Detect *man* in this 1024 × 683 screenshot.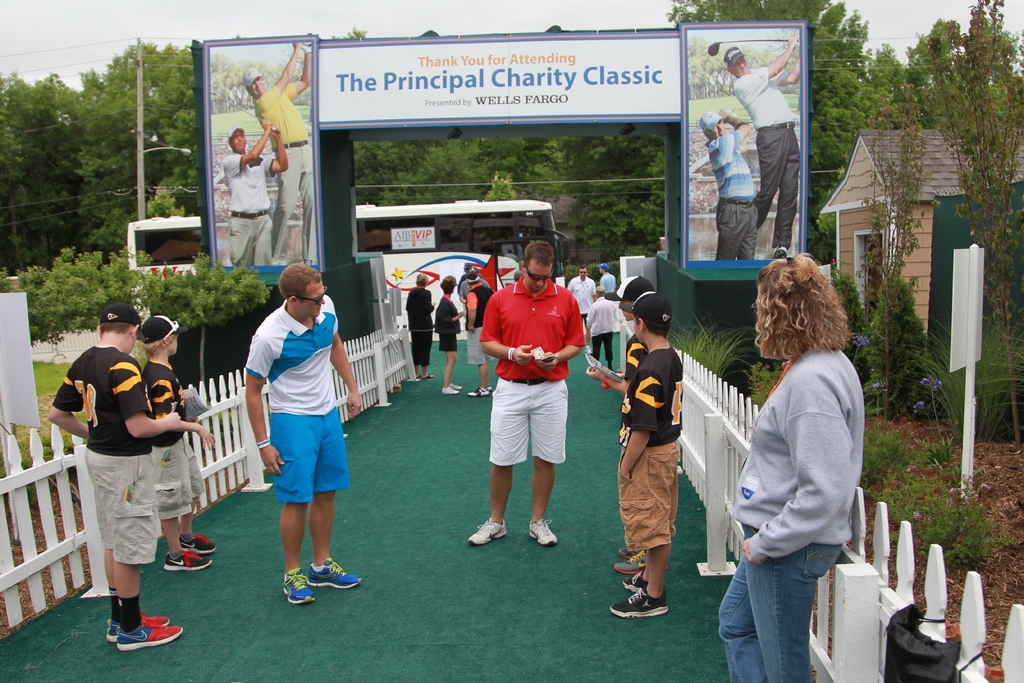
Detection: 216/126/294/262.
